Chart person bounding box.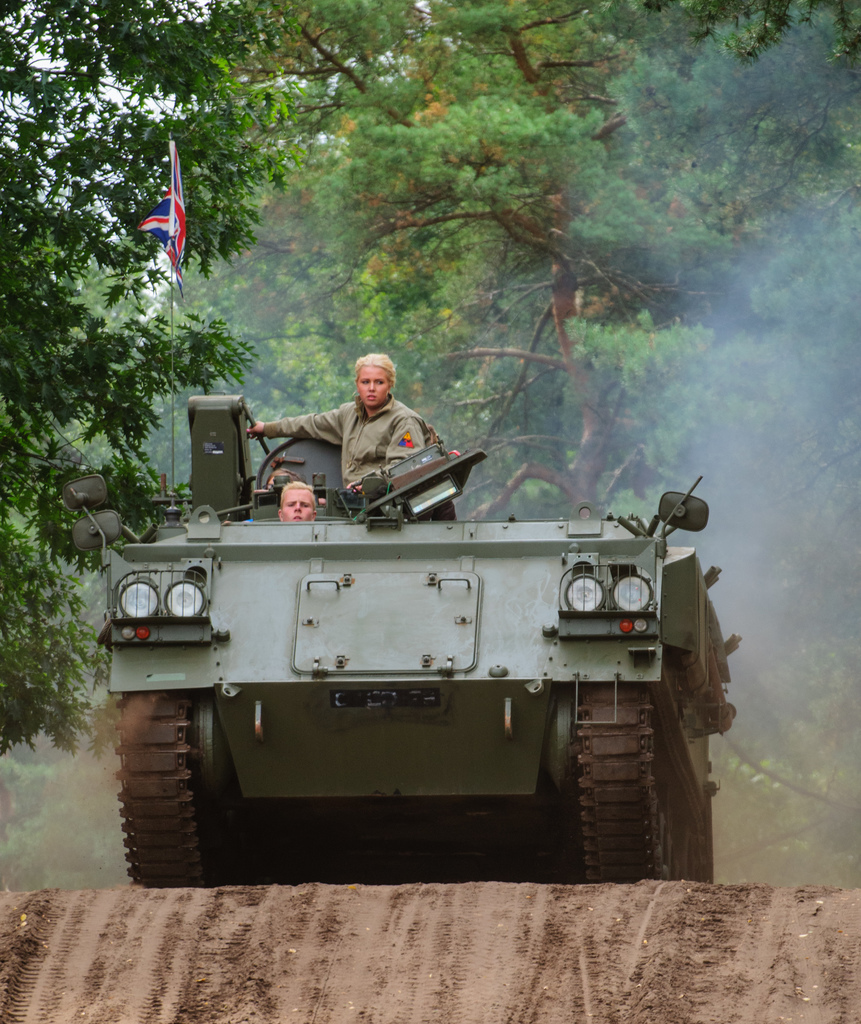
Charted: x1=245 y1=360 x2=463 y2=529.
